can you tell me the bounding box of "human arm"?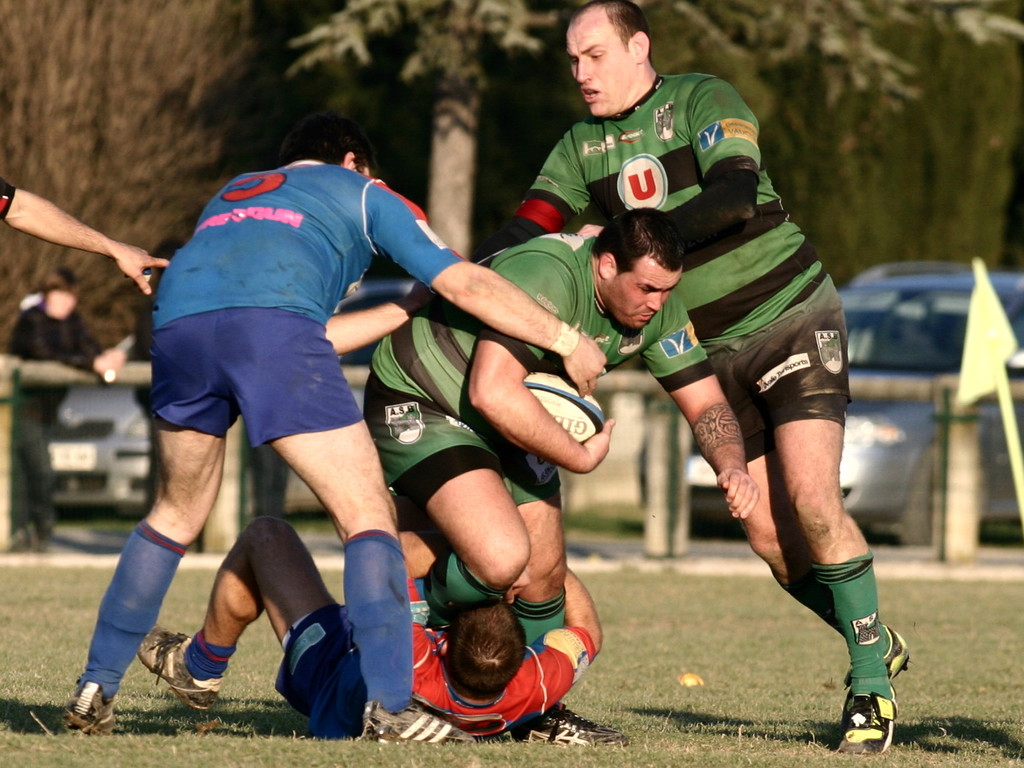
[326,276,436,354].
